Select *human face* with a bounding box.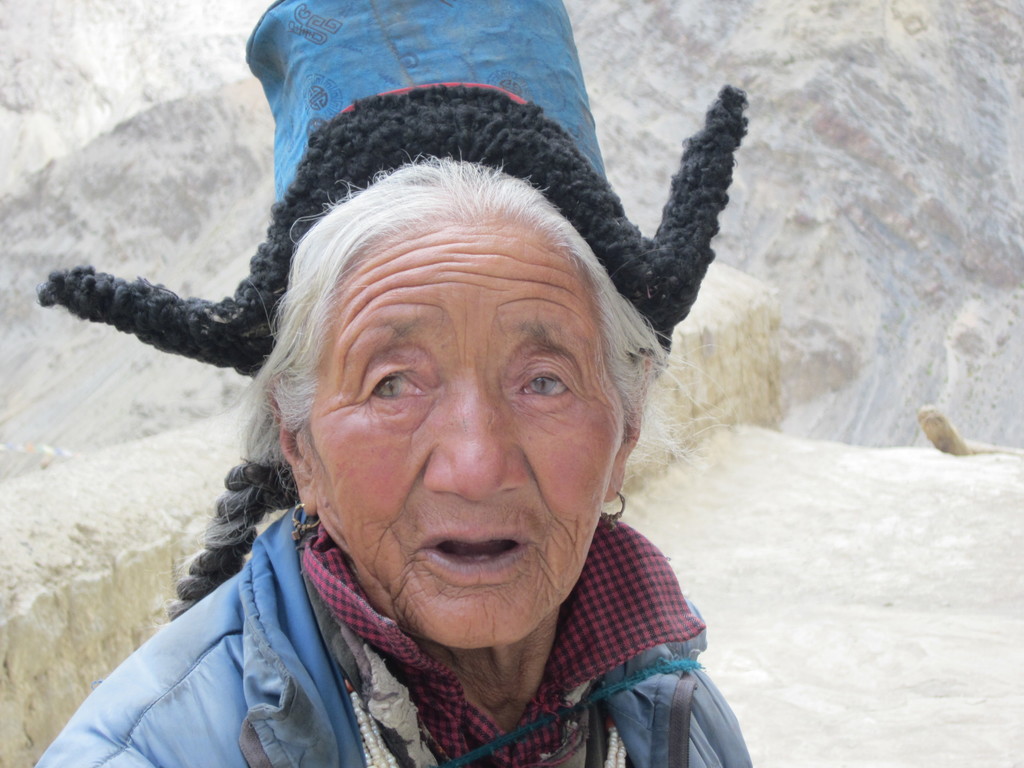
(307,221,623,648).
